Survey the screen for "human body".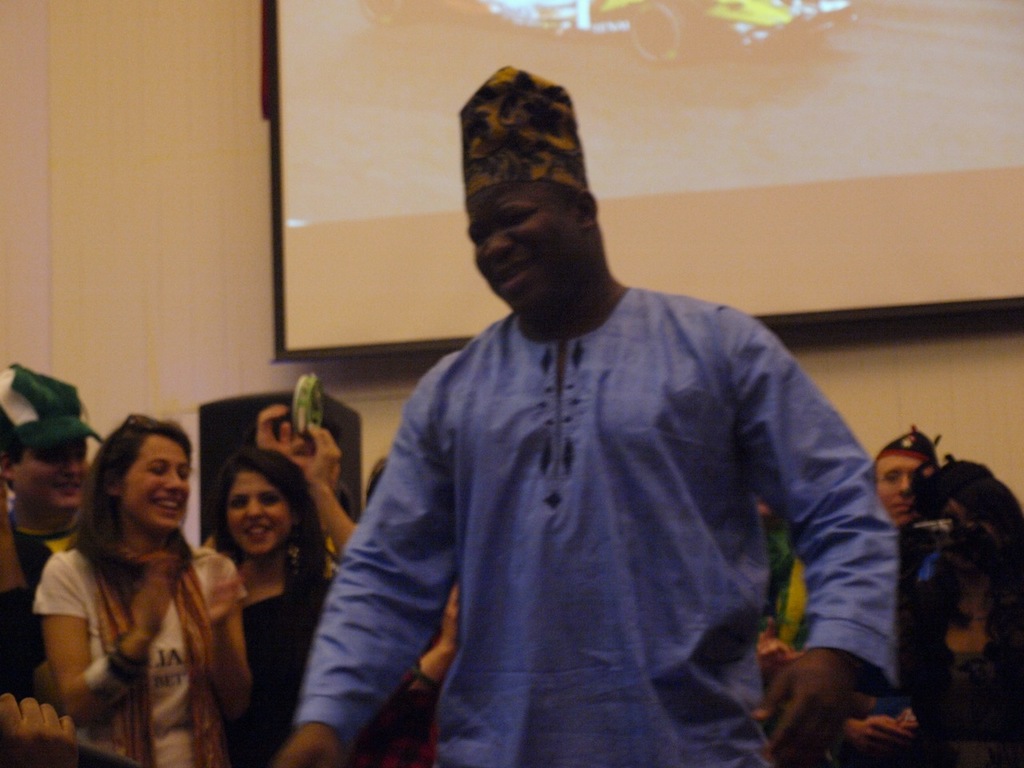
Survey found: detection(26, 417, 237, 767).
